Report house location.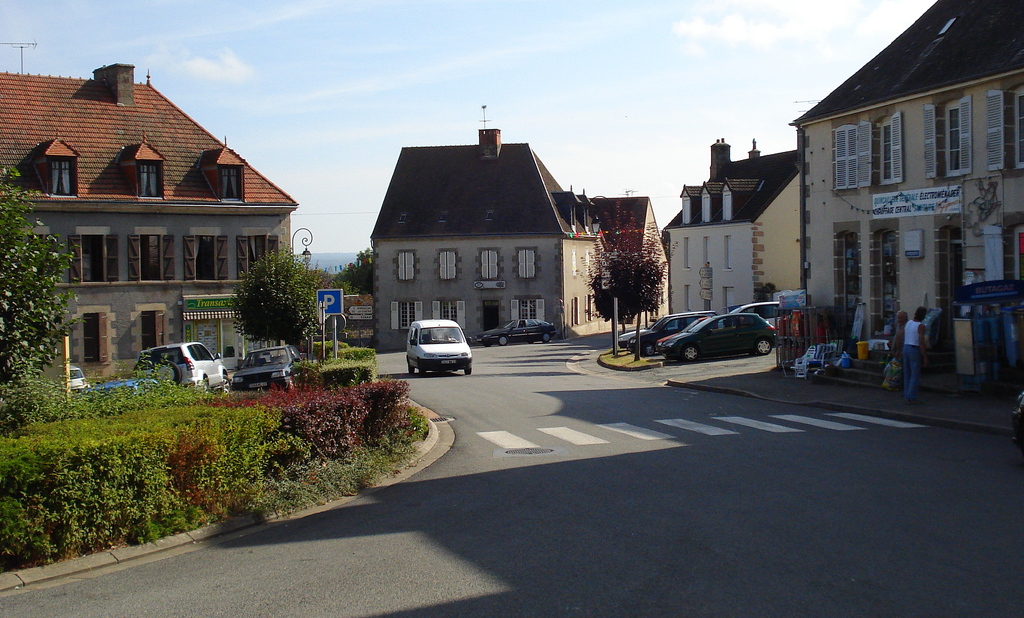
Report: [582, 191, 666, 331].
